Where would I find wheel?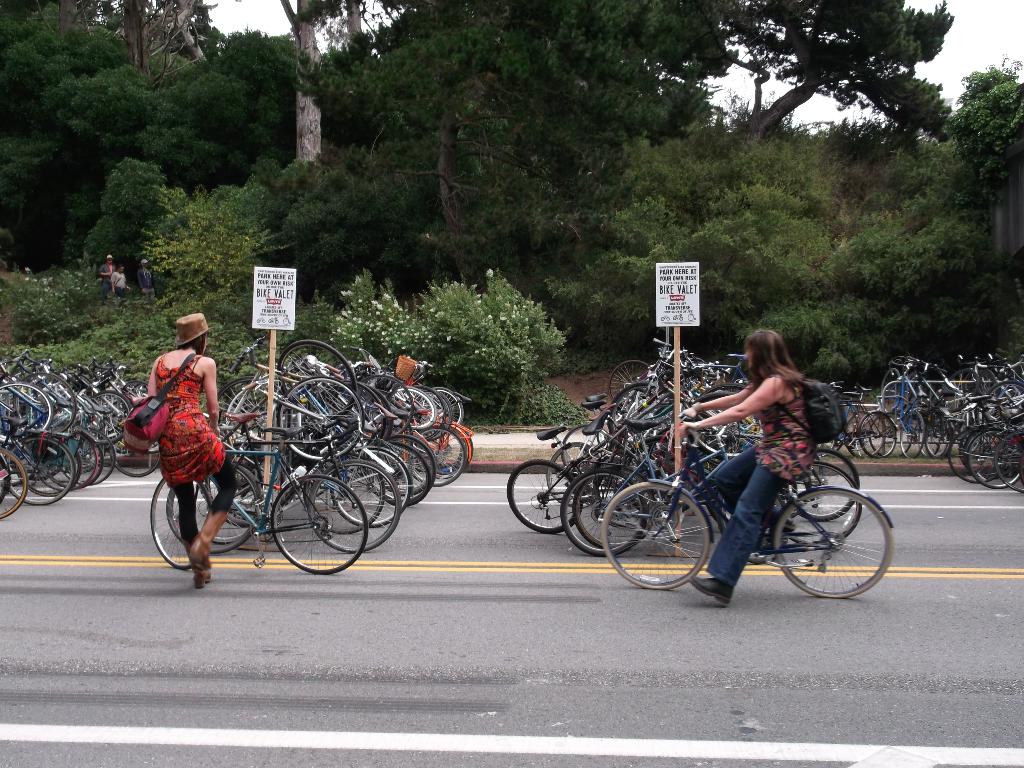
At select_region(194, 463, 263, 545).
